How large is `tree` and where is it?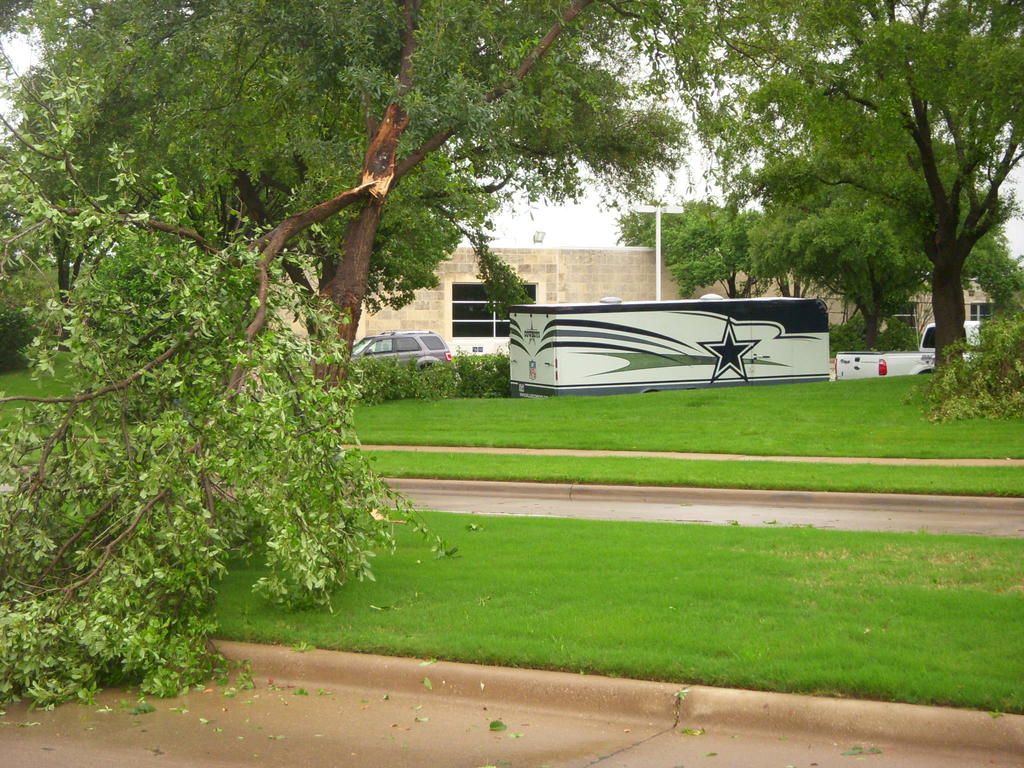
Bounding box: x1=617, y1=180, x2=785, y2=302.
